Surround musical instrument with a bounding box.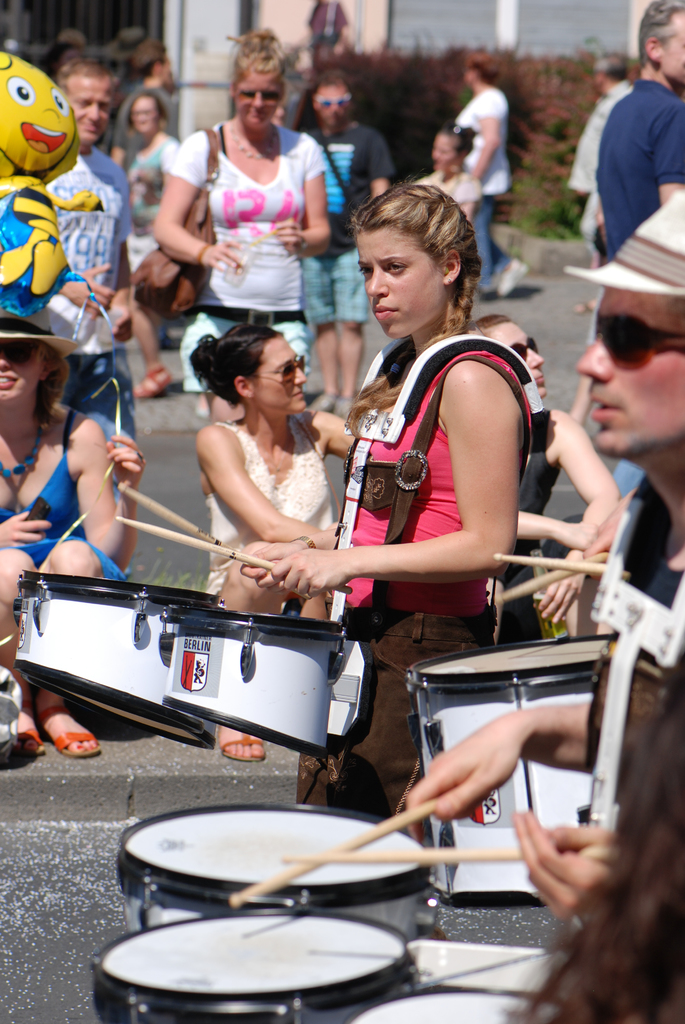
[left=100, top=908, right=461, bottom=1008].
